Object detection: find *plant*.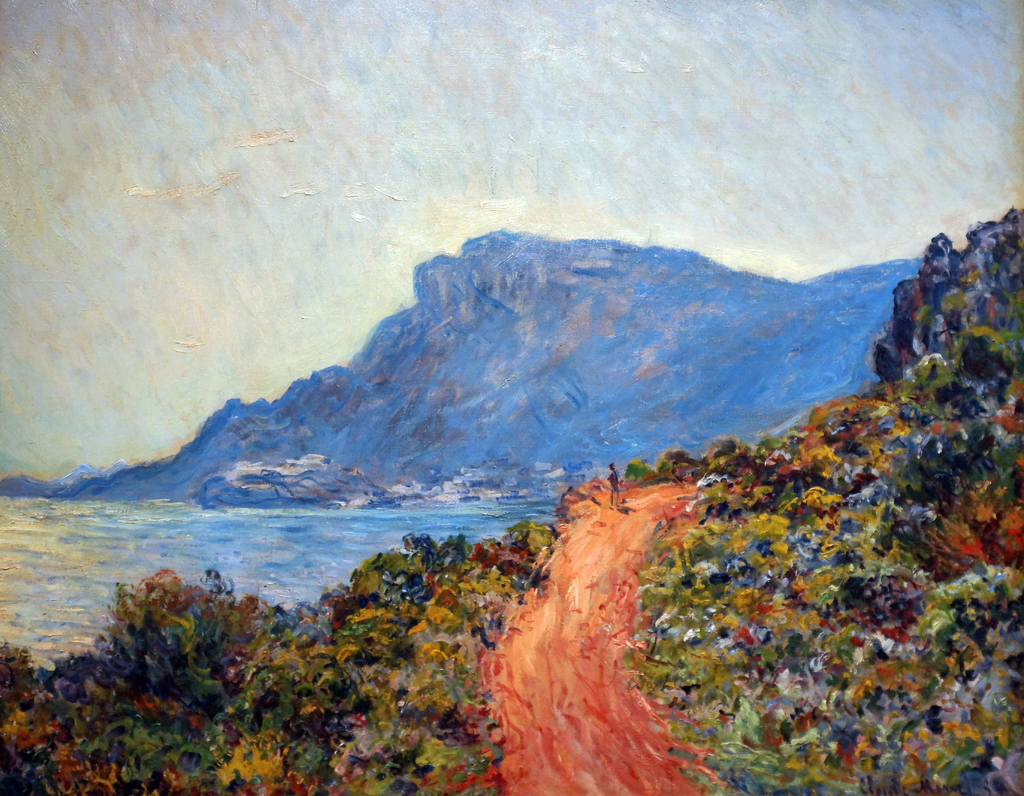
[916, 576, 1022, 660].
